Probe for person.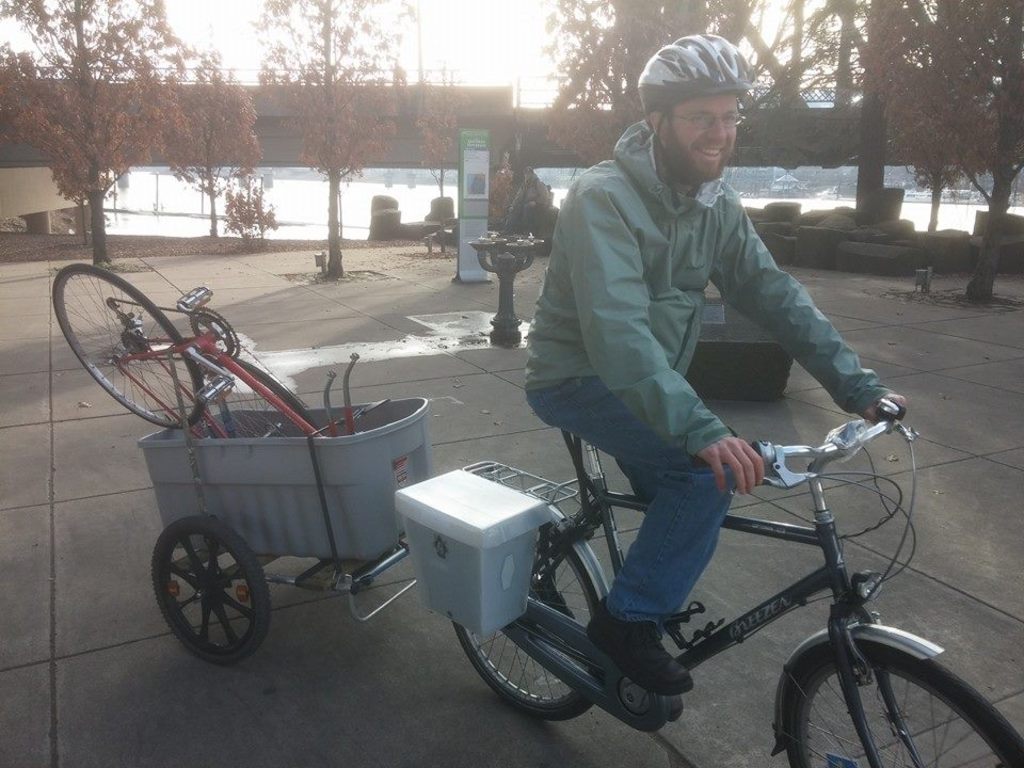
Probe result: 524 58 859 590.
